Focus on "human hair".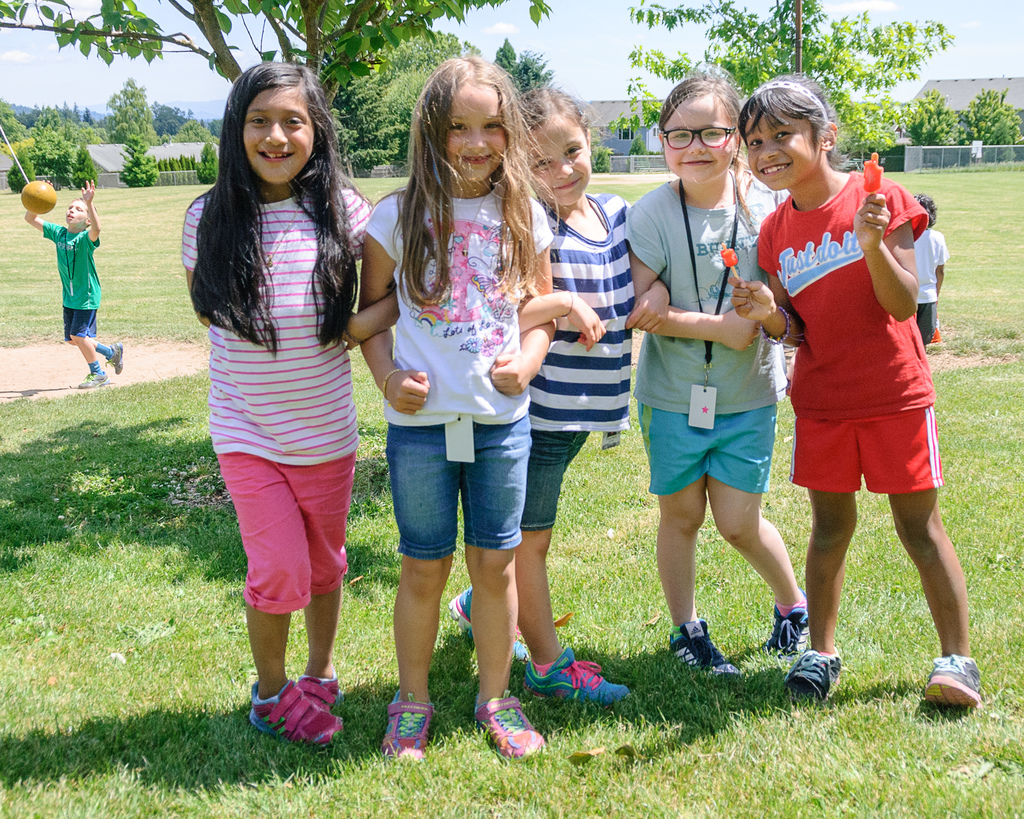
Focused at [518, 86, 609, 132].
